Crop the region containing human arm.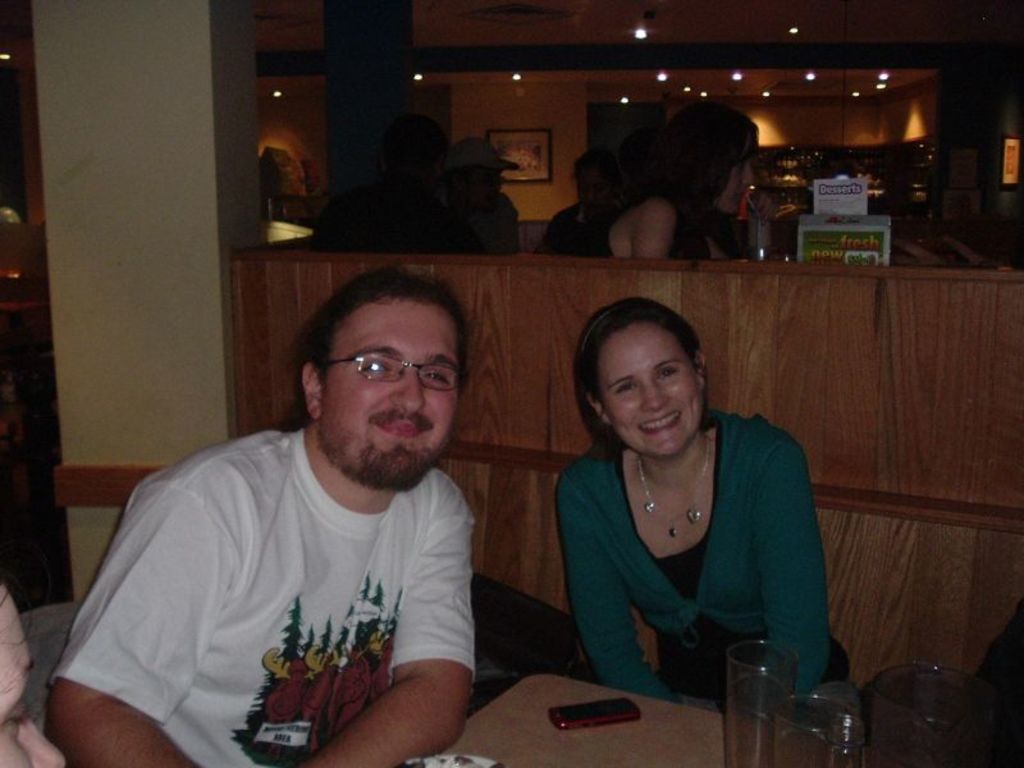
Crop region: region(355, 549, 477, 764).
